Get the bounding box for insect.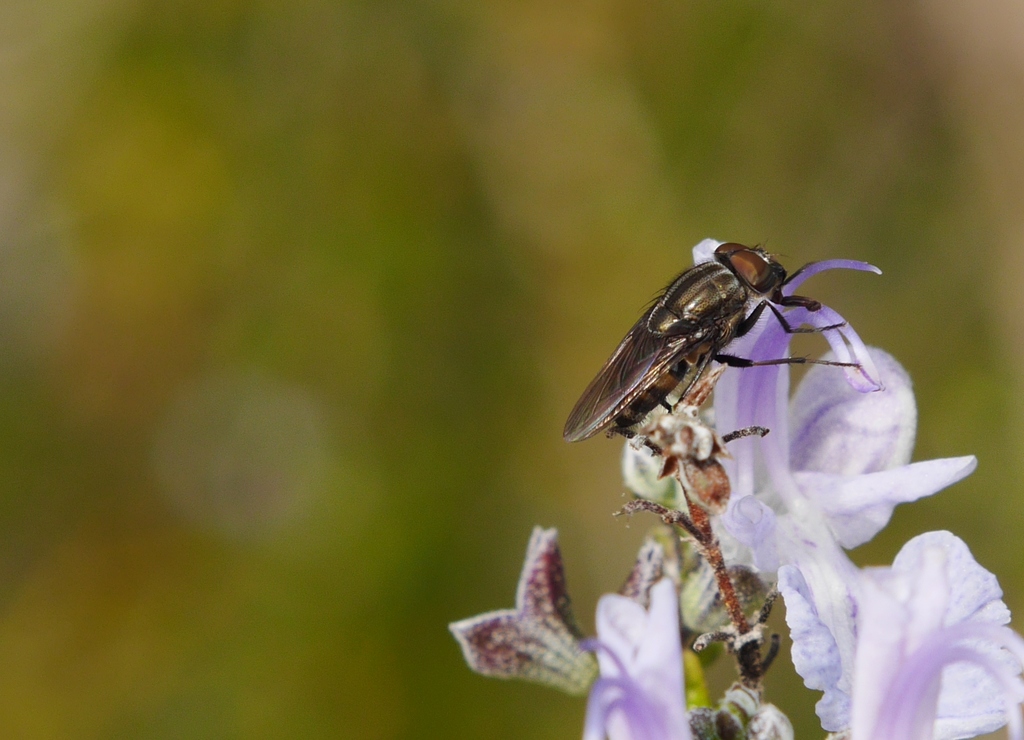
rect(562, 241, 877, 456).
